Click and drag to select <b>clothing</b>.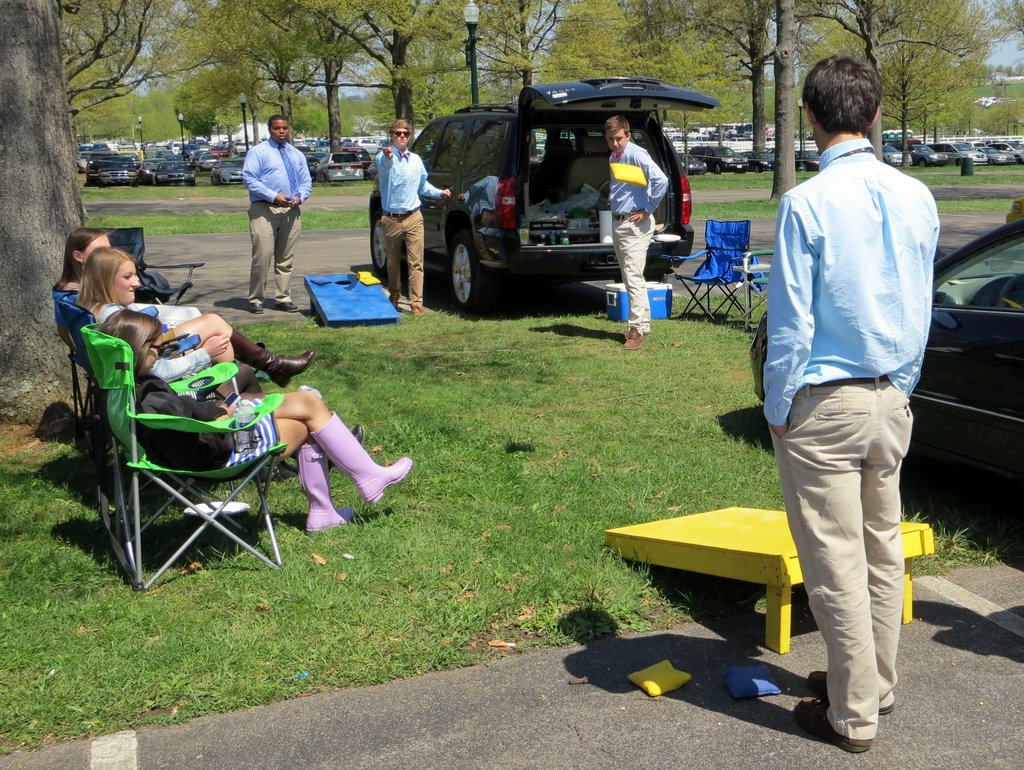
Selection: (94,303,207,380).
